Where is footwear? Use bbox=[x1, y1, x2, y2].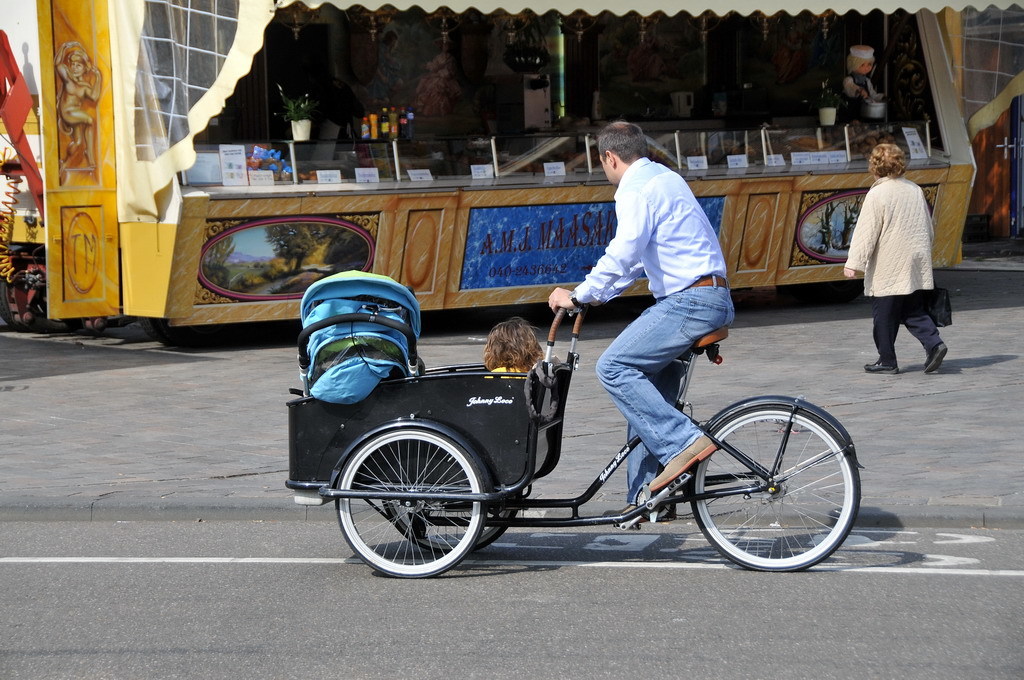
bbox=[865, 359, 899, 376].
